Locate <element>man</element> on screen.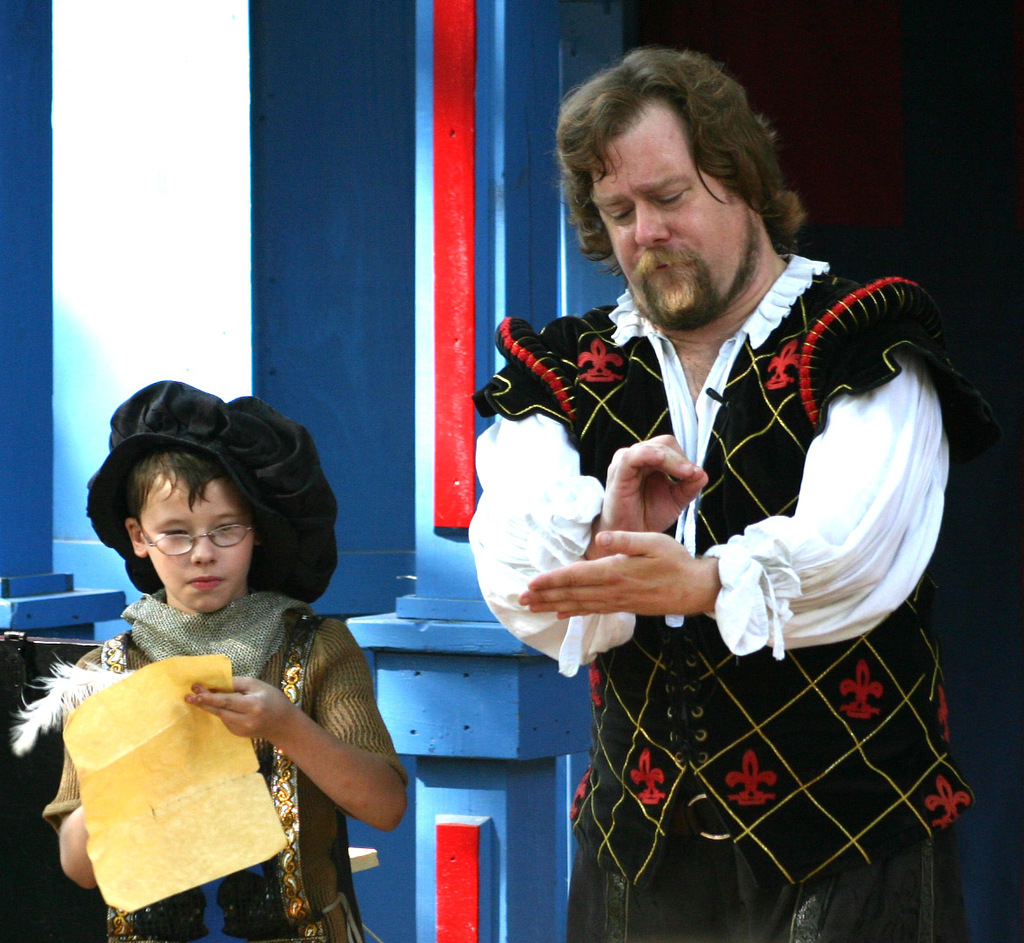
On screen at <bbox>462, 88, 950, 876</bbox>.
